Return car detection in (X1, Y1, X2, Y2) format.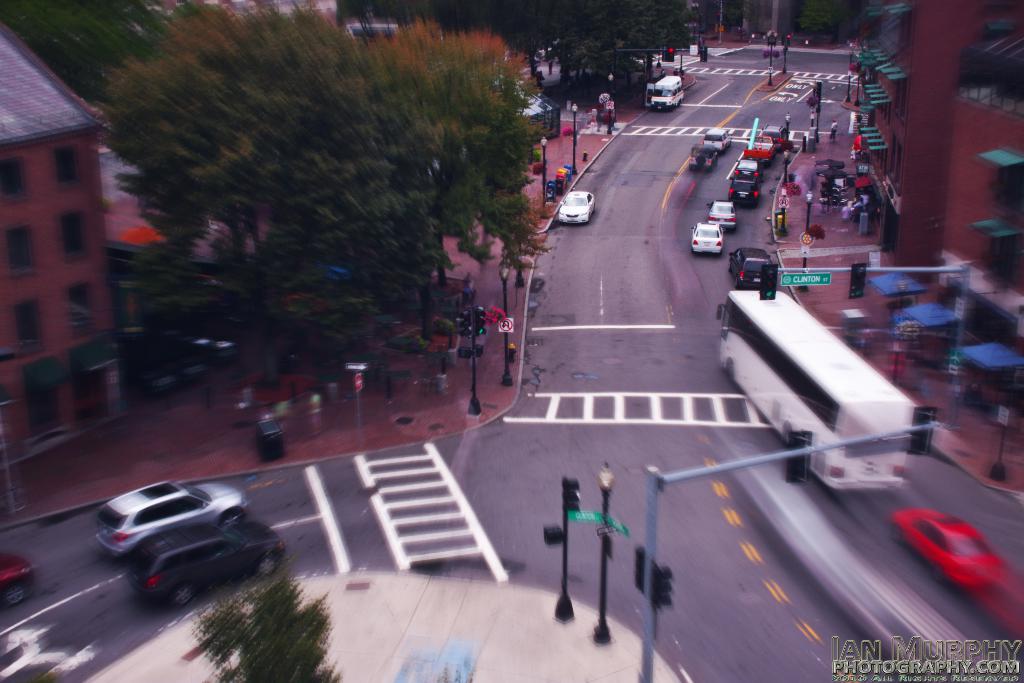
(93, 483, 248, 562).
